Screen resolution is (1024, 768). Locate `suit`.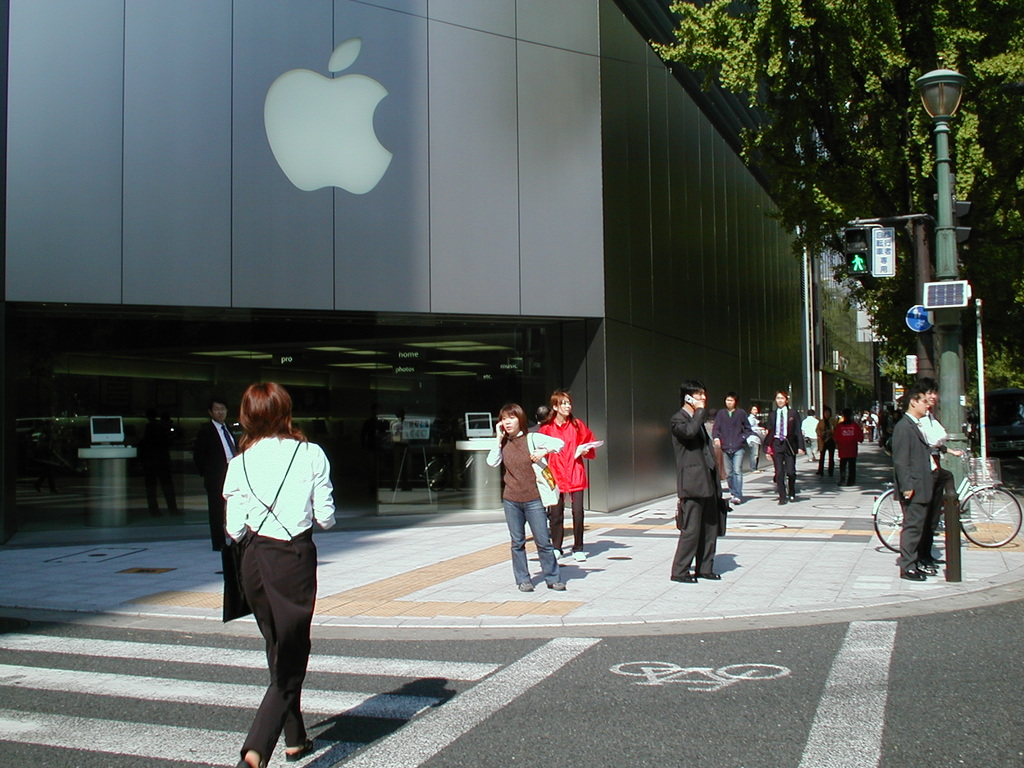
box=[668, 404, 725, 573].
